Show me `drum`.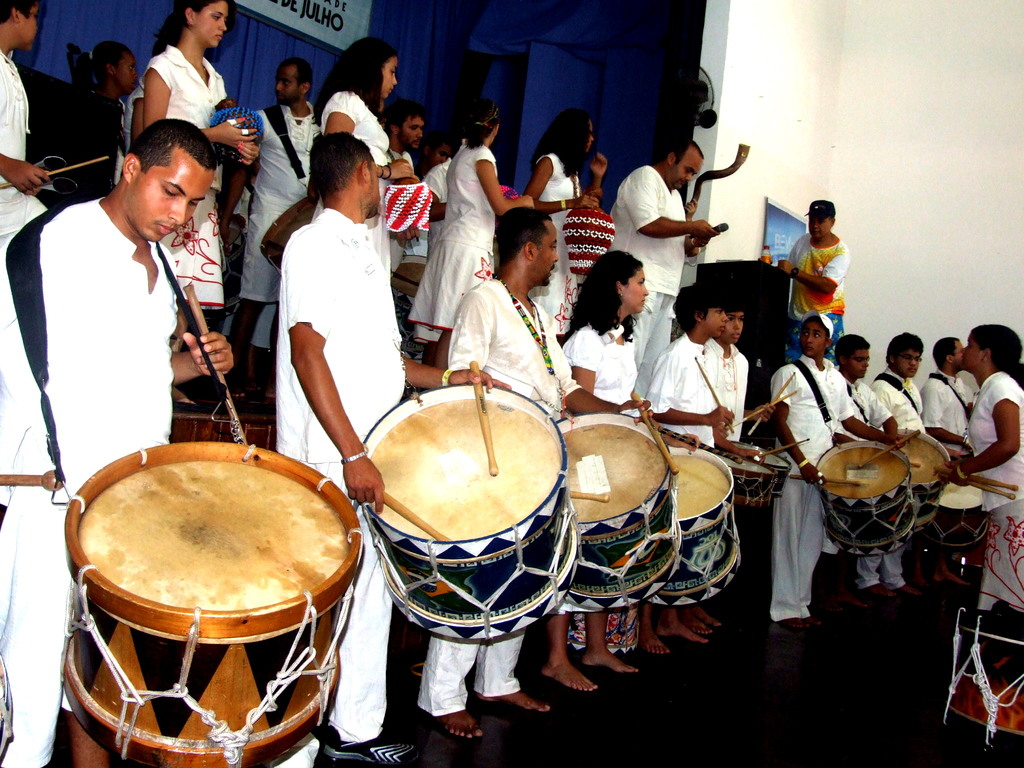
`drum` is here: locate(736, 435, 788, 499).
